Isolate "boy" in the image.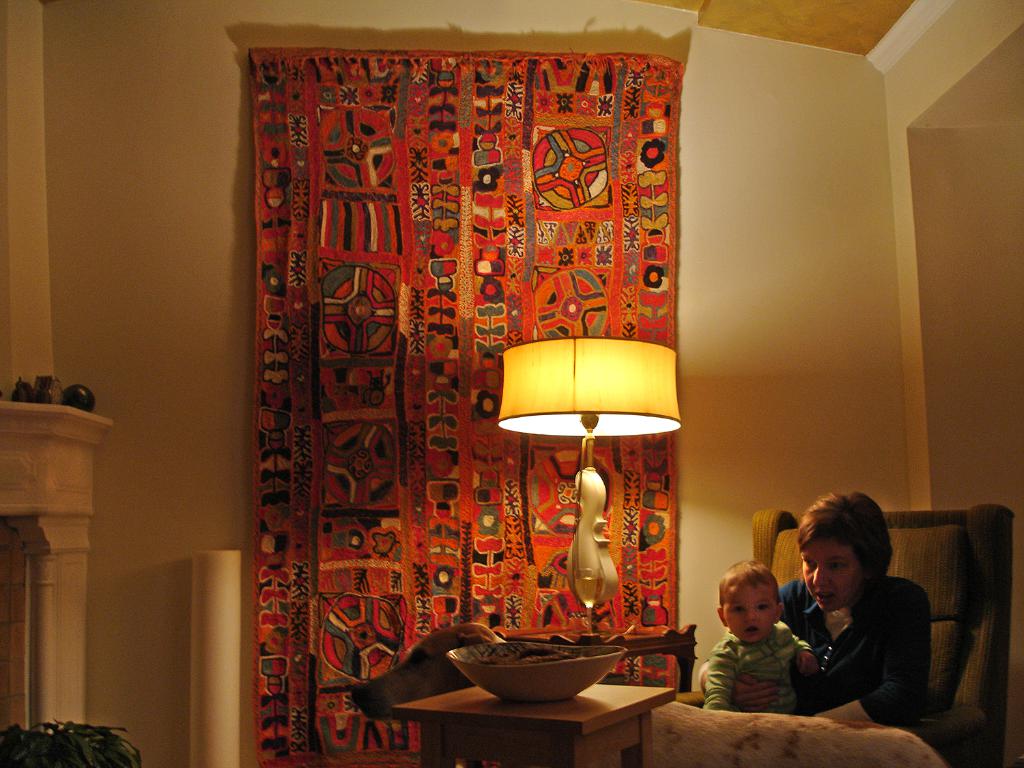
Isolated region: <region>695, 563, 831, 739</region>.
